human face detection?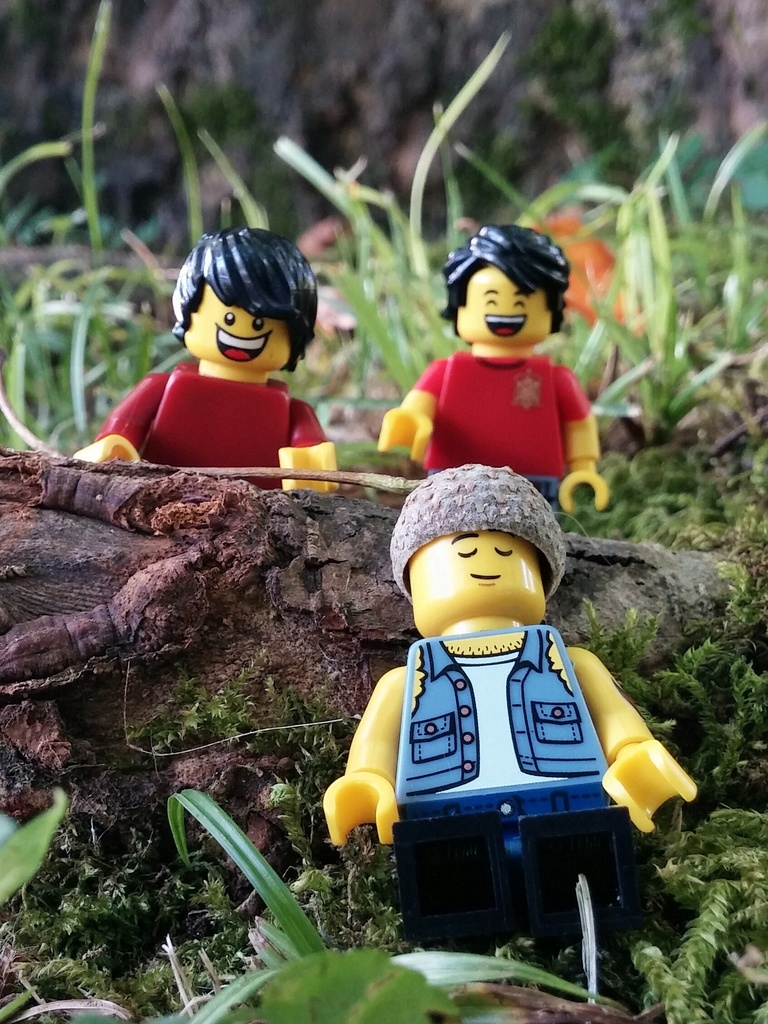
detection(415, 533, 541, 605)
